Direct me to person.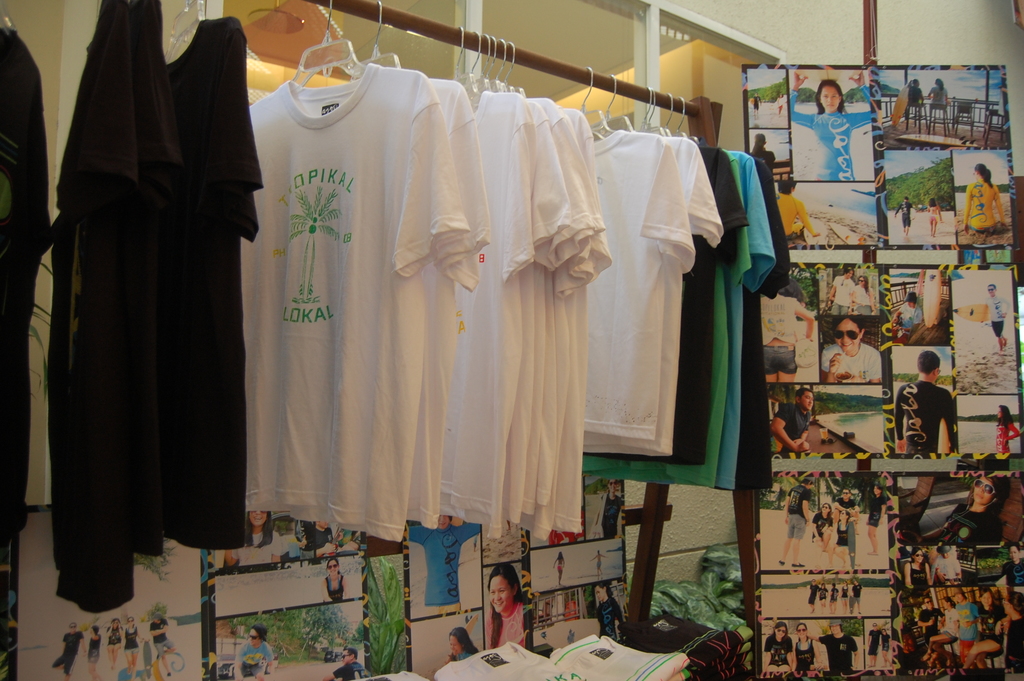
Direction: 819, 311, 884, 384.
